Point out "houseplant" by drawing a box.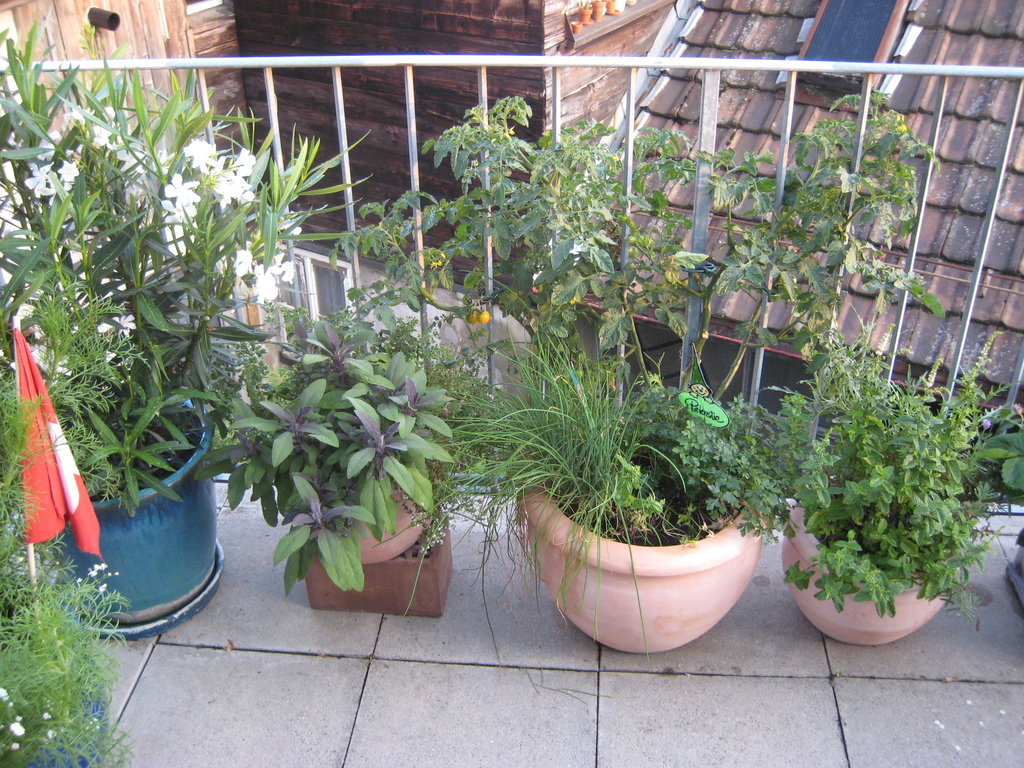
(left=198, top=286, right=461, bottom=616).
